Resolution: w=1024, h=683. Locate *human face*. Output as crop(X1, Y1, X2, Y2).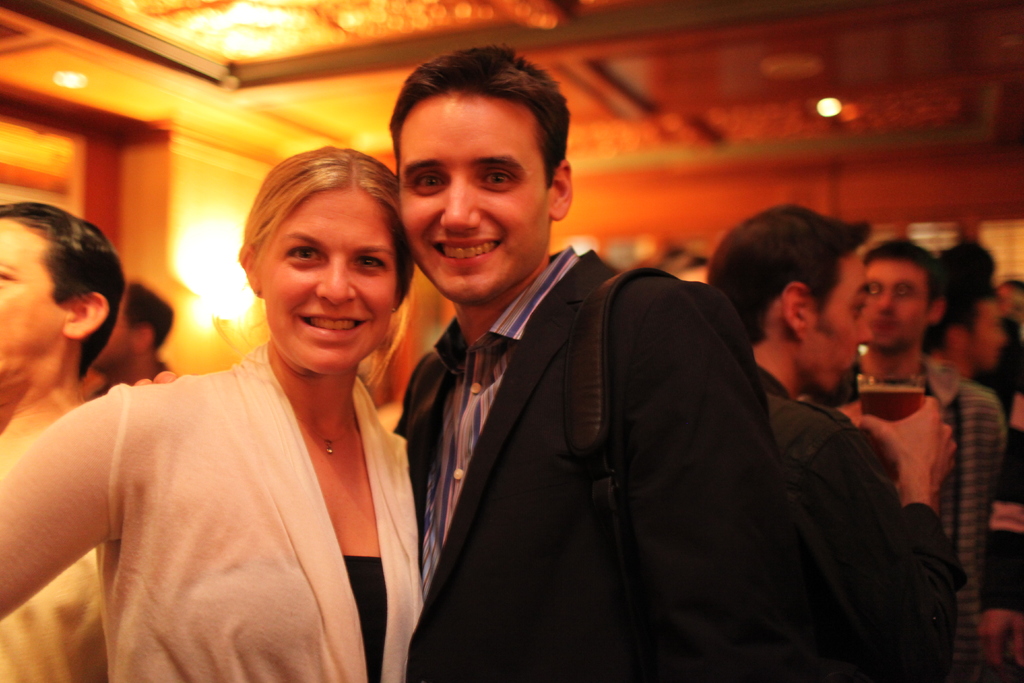
crop(973, 302, 1009, 363).
